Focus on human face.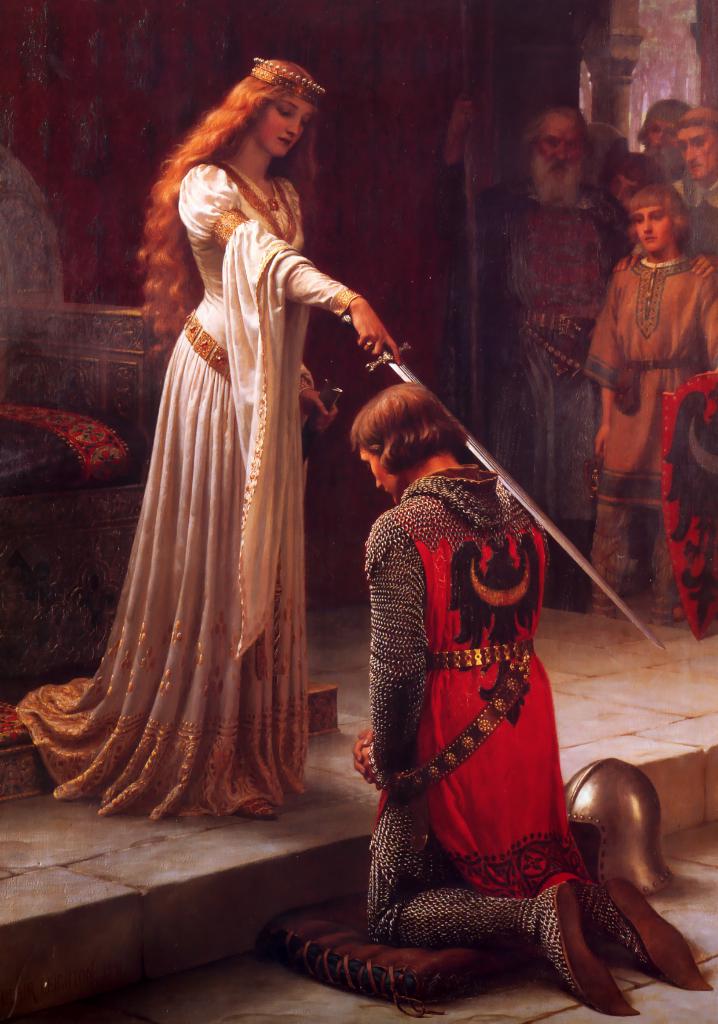
Focused at 537,116,580,180.
